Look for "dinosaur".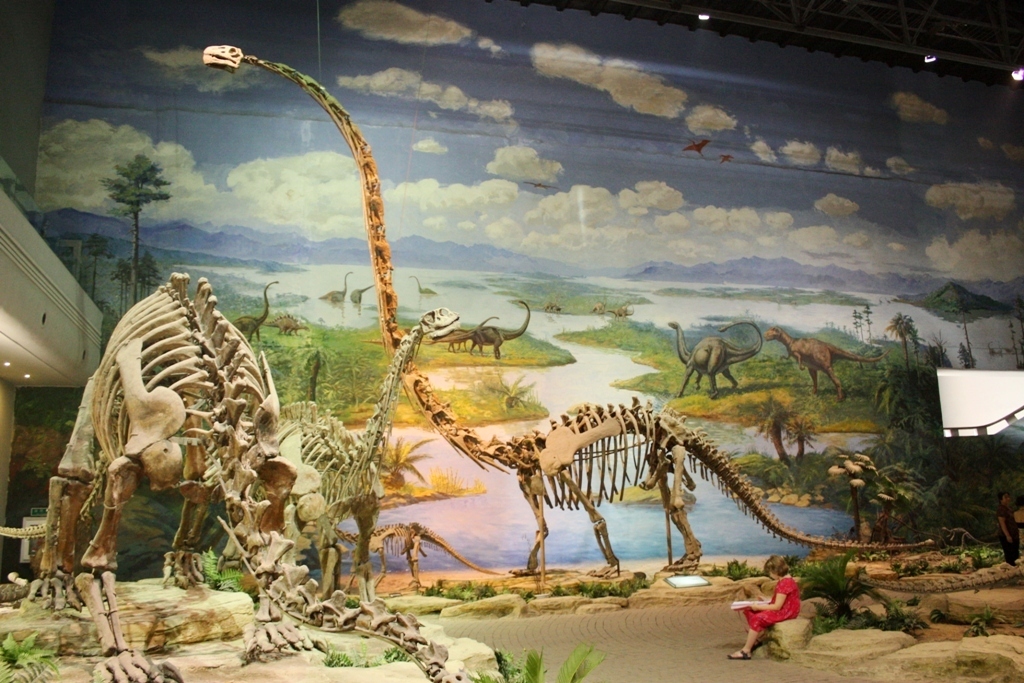
Found: {"x1": 195, "y1": 40, "x2": 944, "y2": 598}.
